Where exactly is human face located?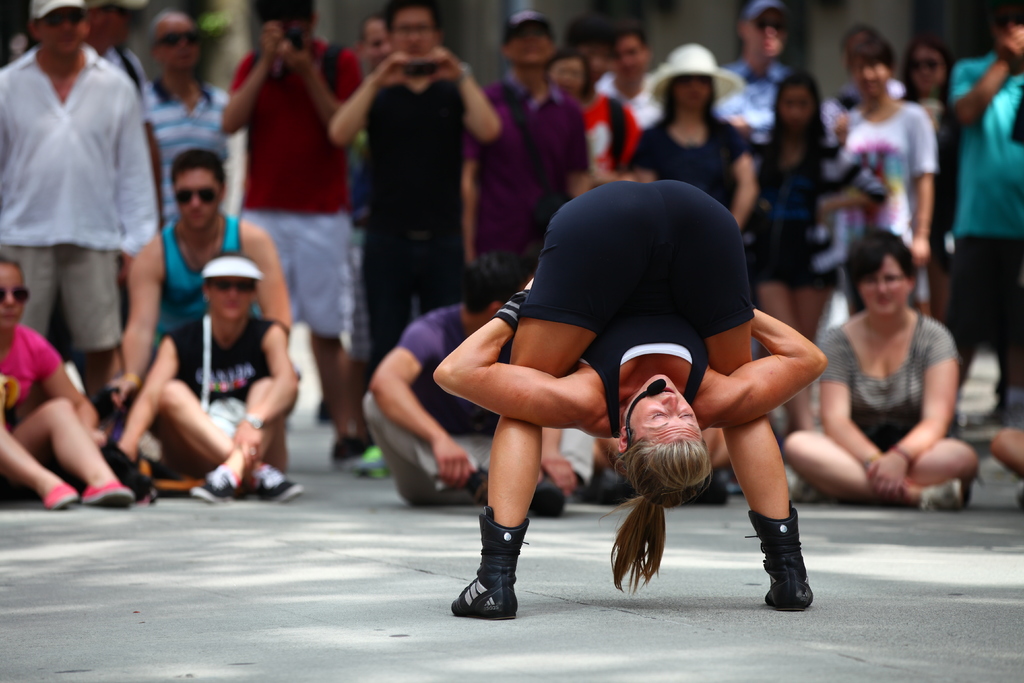
Its bounding box is 150,11,200,69.
